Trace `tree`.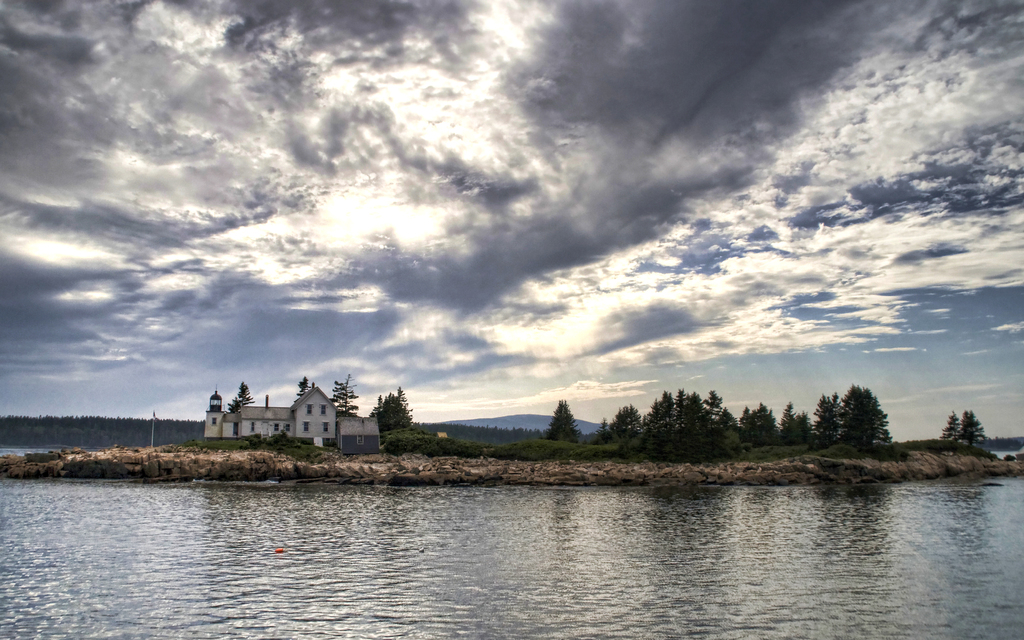
Traced to bbox(300, 373, 314, 398).
